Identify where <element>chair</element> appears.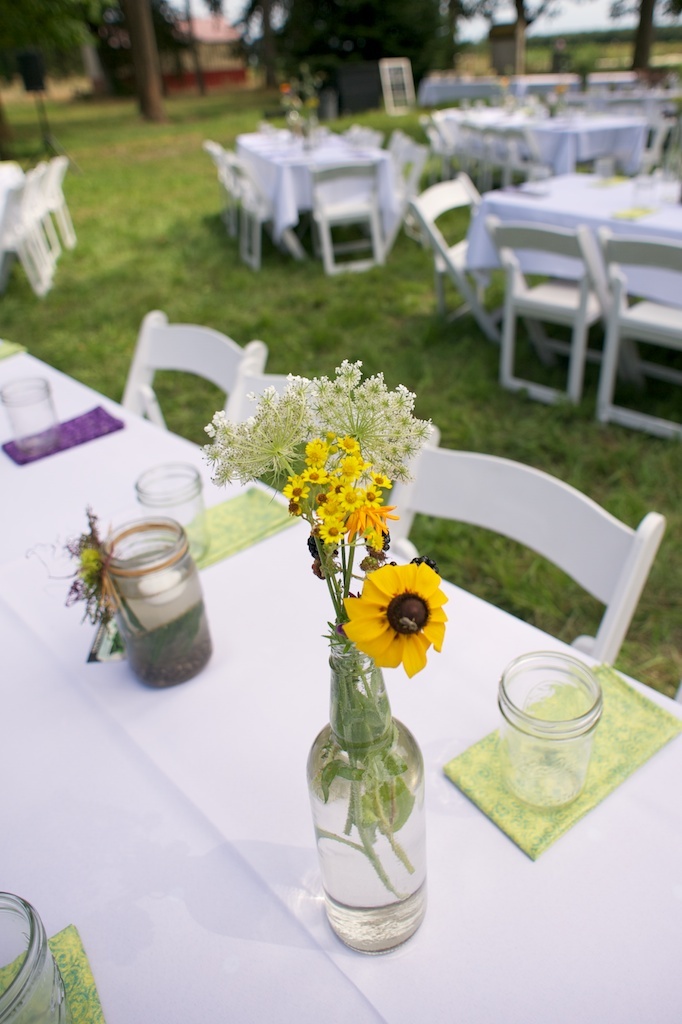
Appears at select_region(124, 311, 269, 456).
